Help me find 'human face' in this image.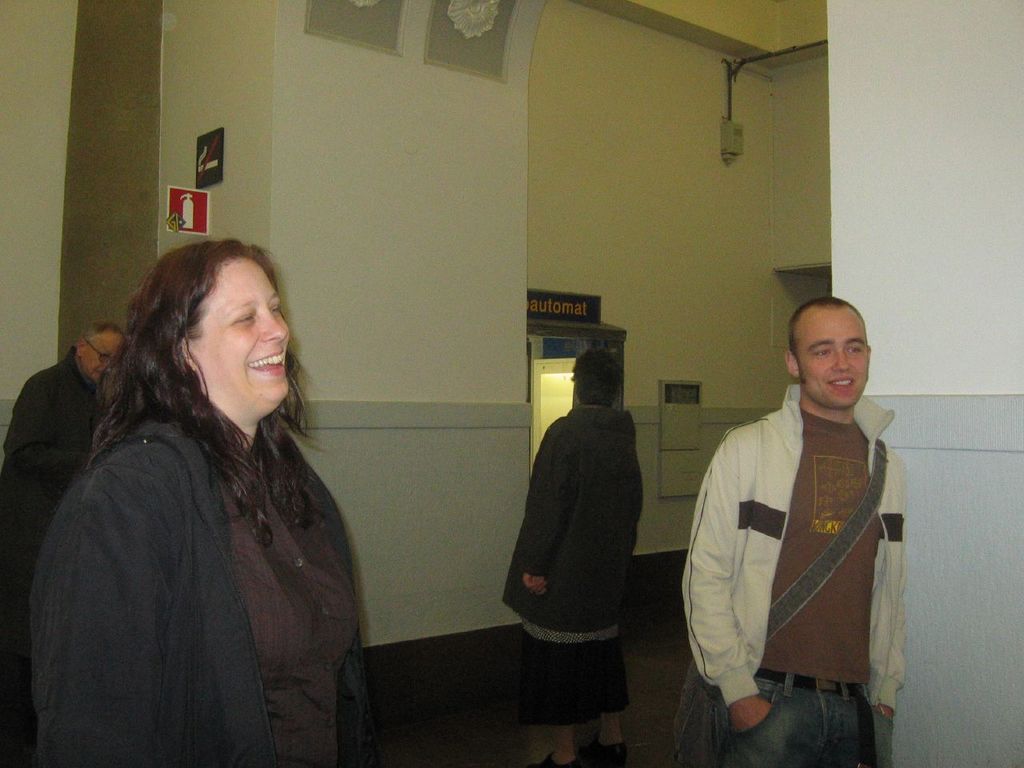
Found it: (197,260,294,410).
